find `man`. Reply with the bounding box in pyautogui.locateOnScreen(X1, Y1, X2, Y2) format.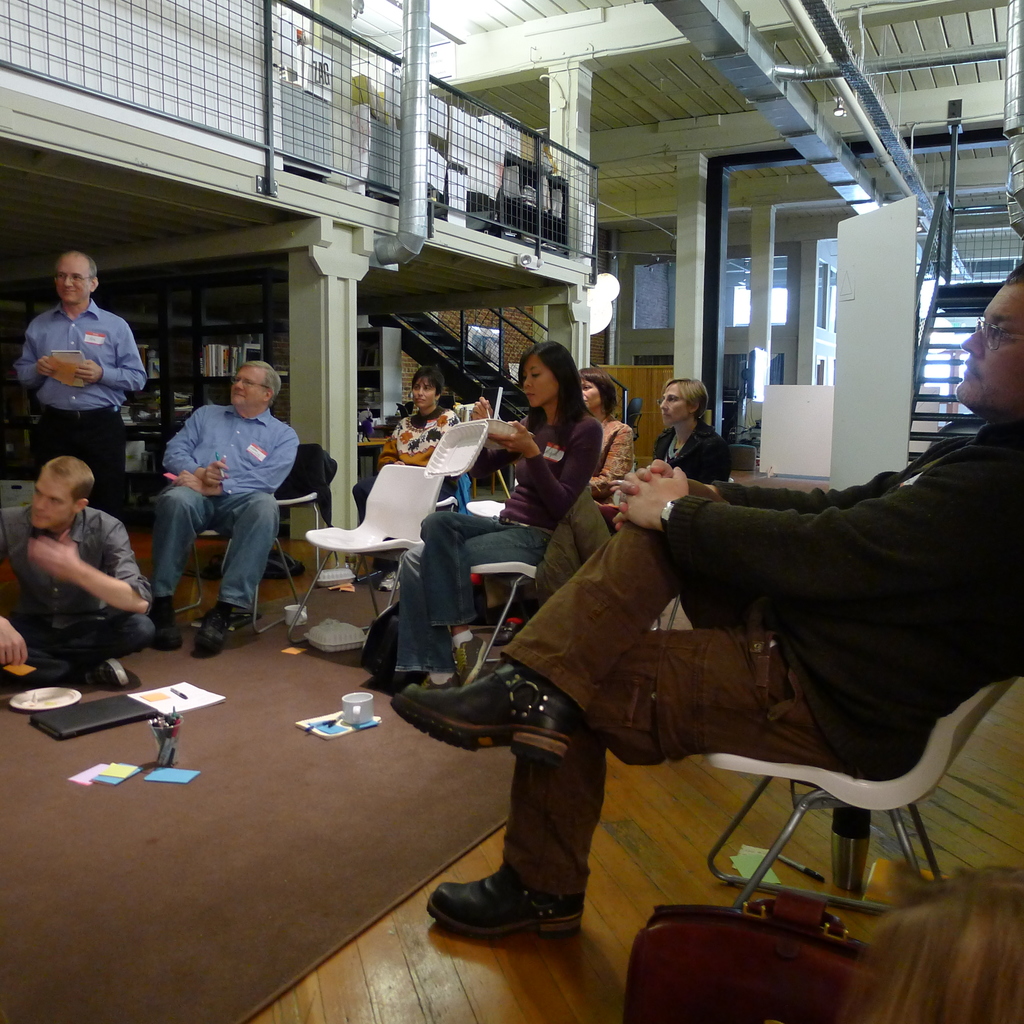
pyautogui.locateOnScreen(0, 449, 156, 672).
